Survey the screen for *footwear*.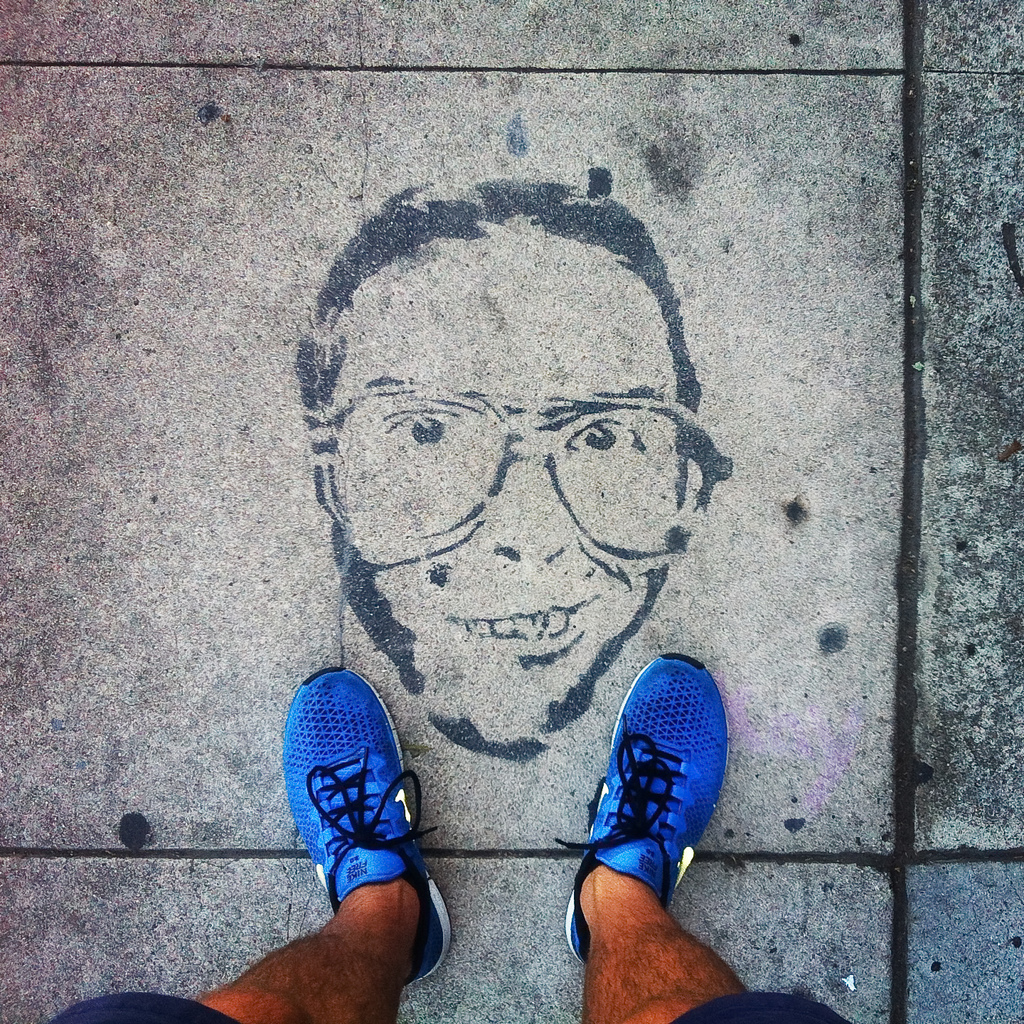
Survey found: bbox=[277, 649, 439, 974].
